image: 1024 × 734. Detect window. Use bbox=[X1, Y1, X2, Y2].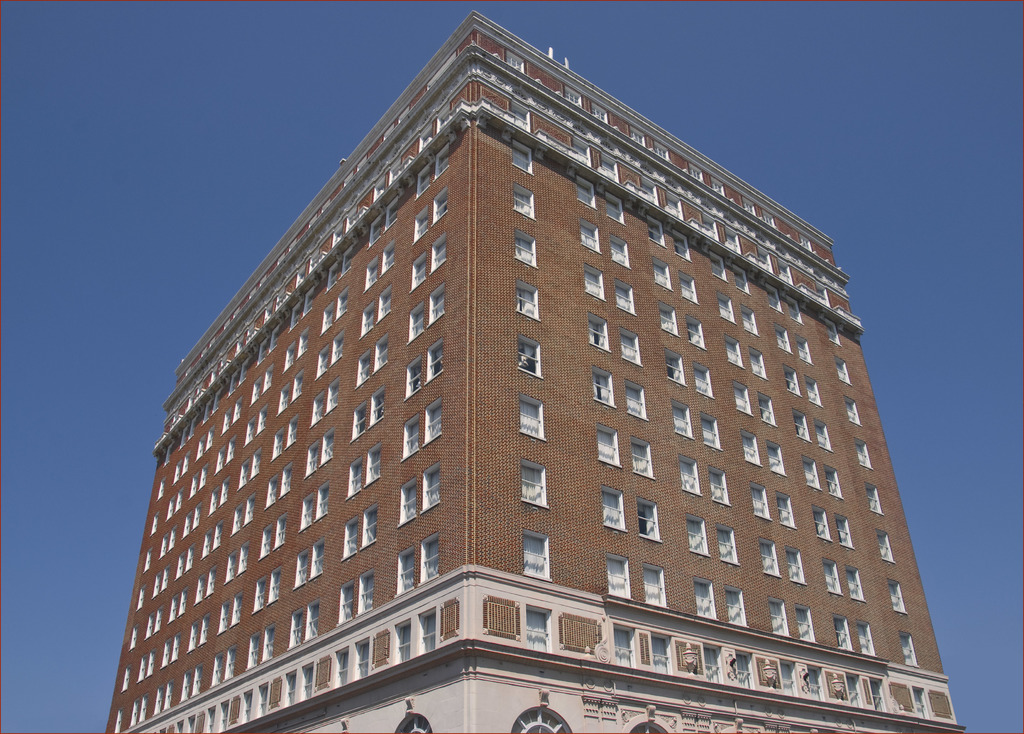
bbox=[886, 574, 911, 614].
